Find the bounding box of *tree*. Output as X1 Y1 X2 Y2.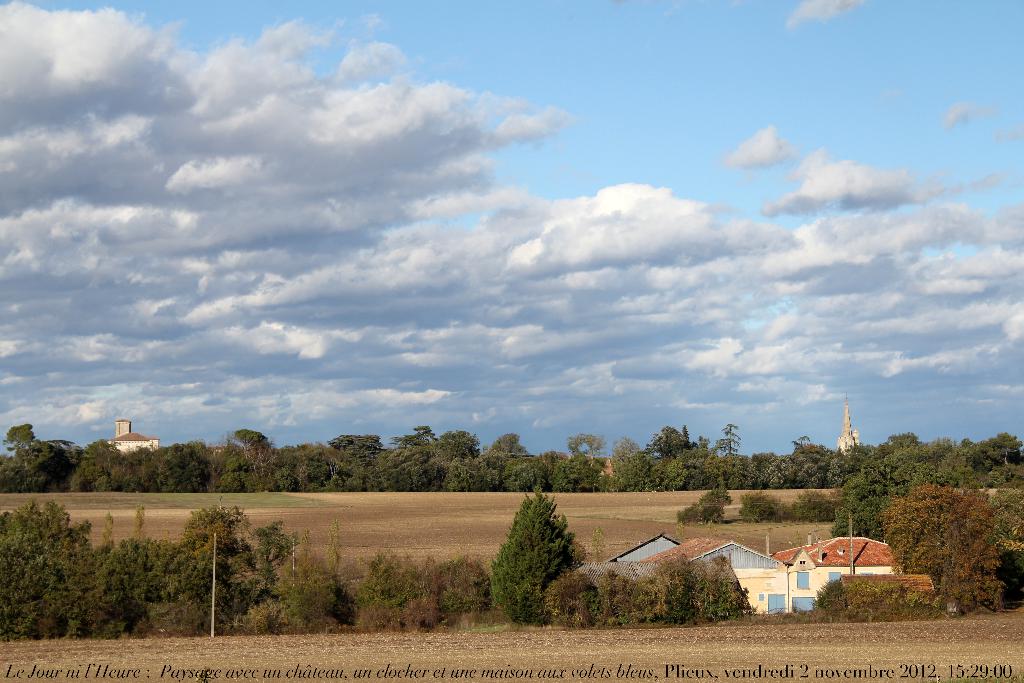
736 487 795 526.
